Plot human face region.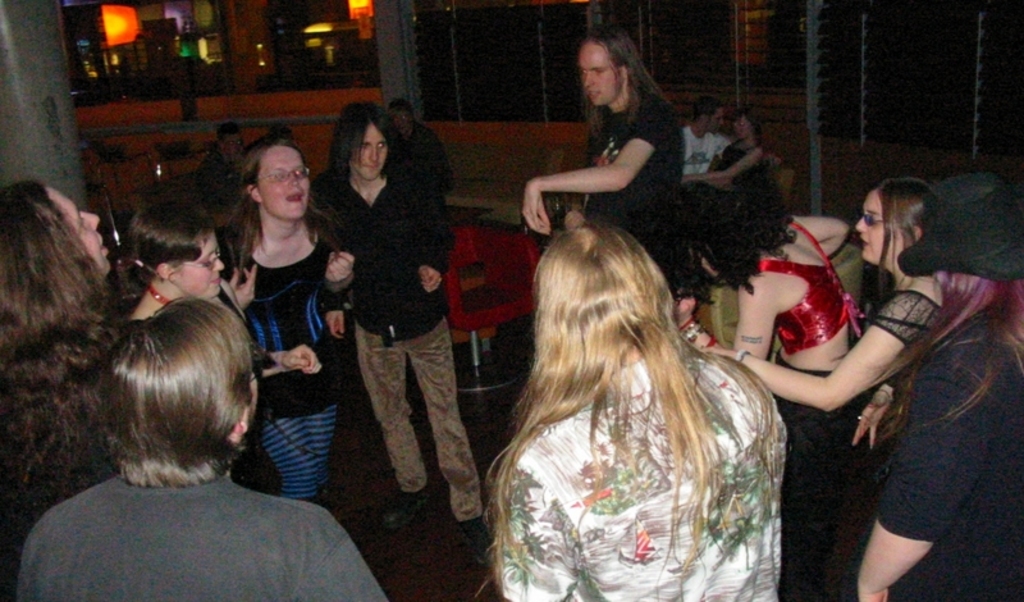
Plotted at 708/108/724/137.
